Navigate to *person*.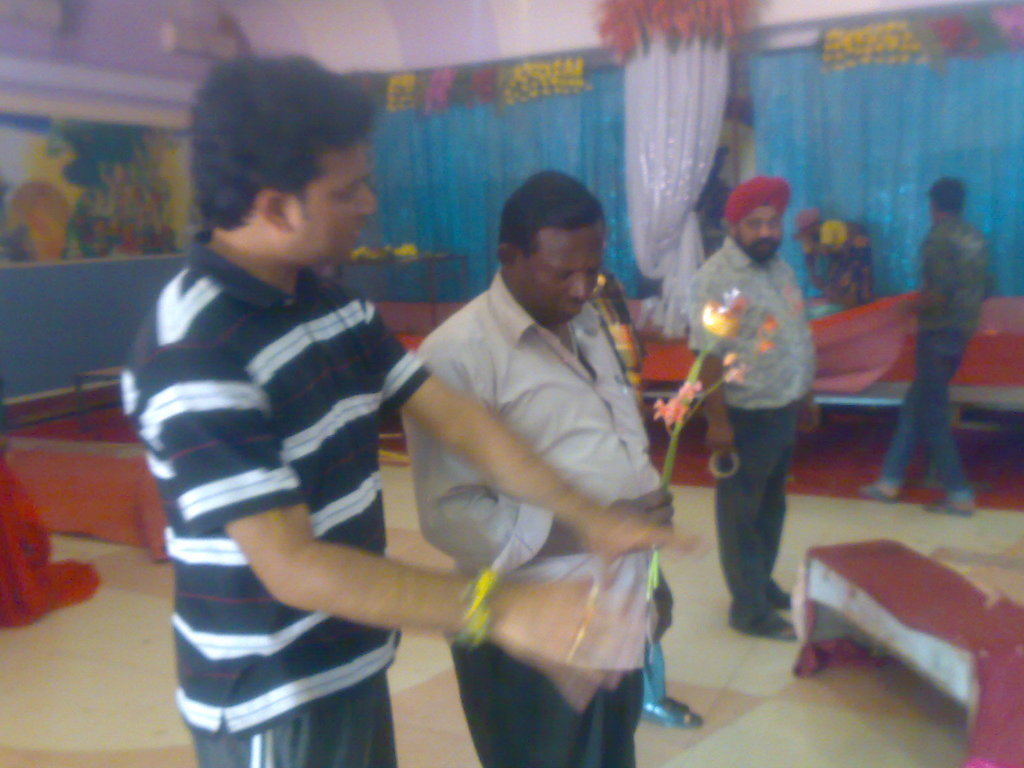
Navigation target: crop(591, 257, 700, 732).
